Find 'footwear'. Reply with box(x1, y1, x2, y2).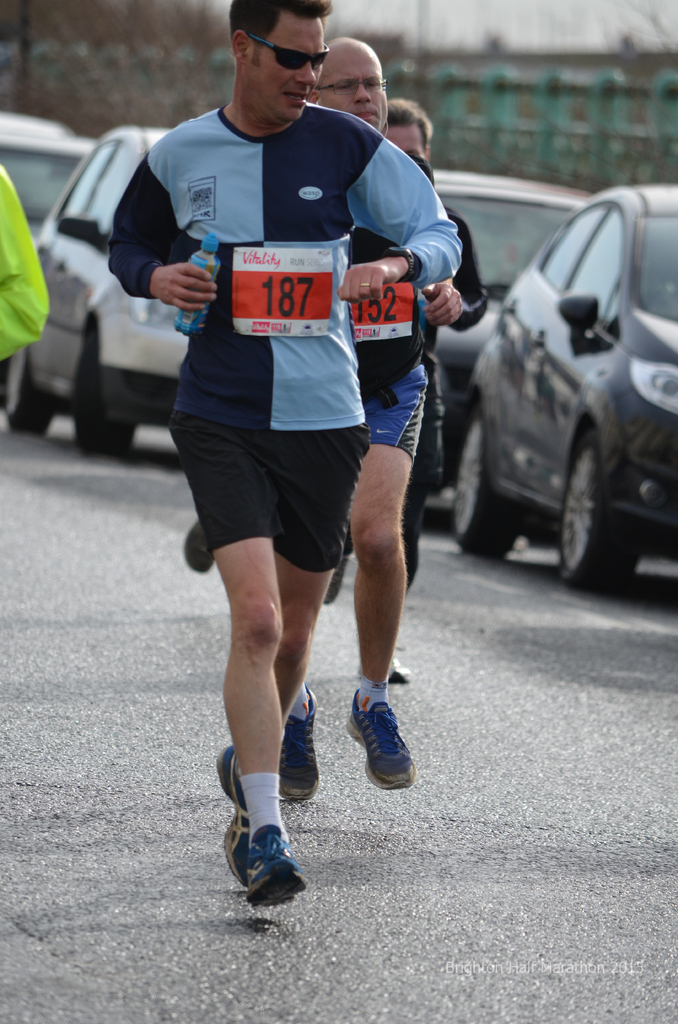
box(226, 806, 301, 903).
